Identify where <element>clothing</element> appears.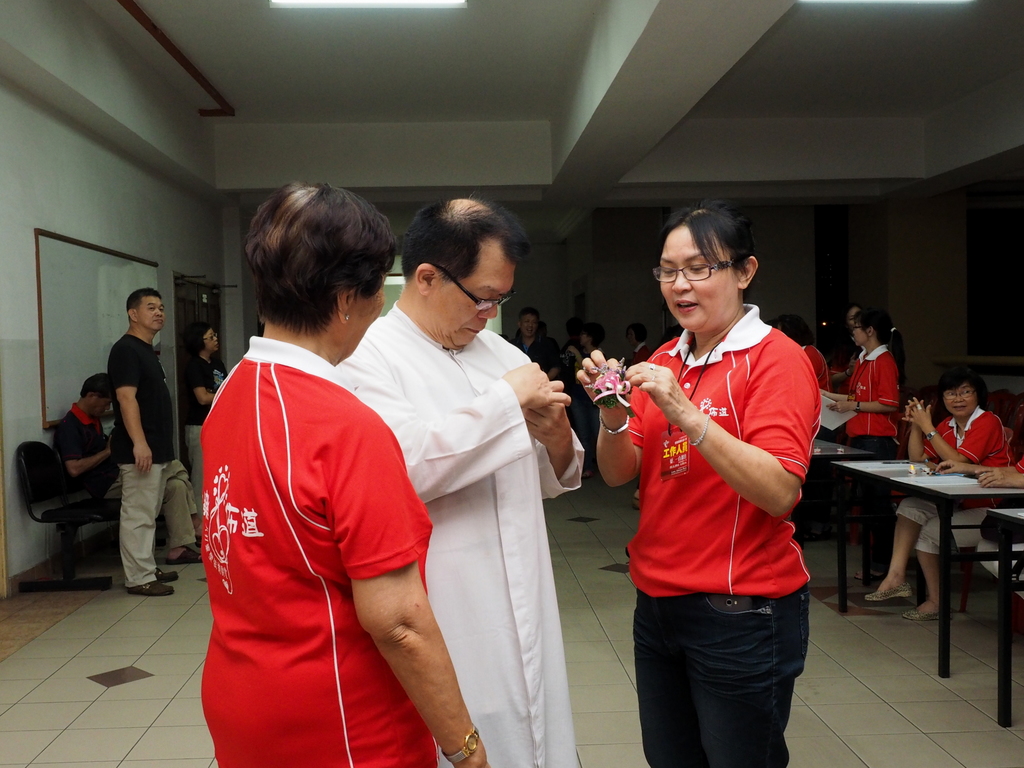
Appears at select_region(509, 329, 561, 377).
